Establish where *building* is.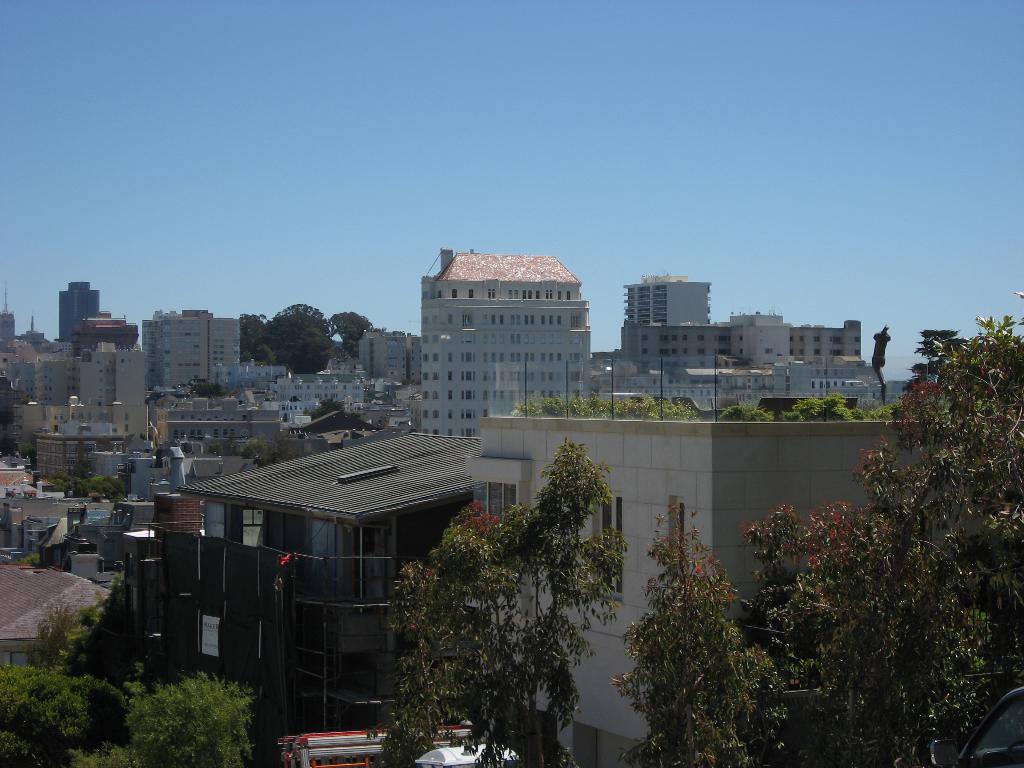
Established at Rect(145, 399, 275, 456).
